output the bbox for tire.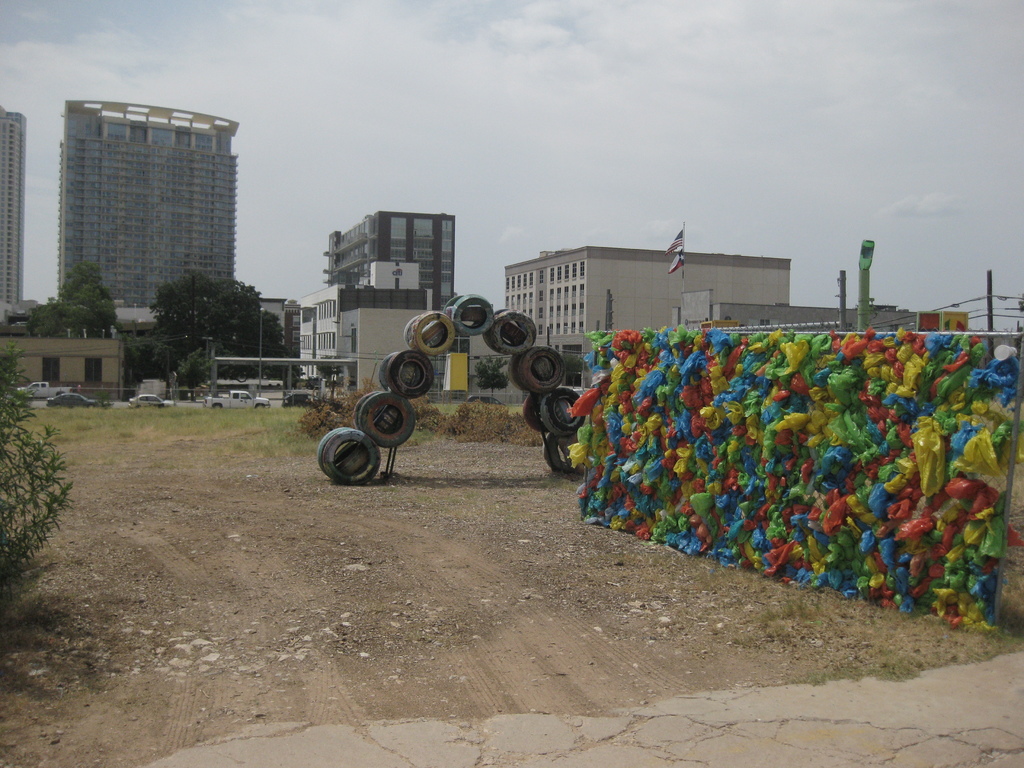
(x1=562, y1=436, x2=576, y2=467).
